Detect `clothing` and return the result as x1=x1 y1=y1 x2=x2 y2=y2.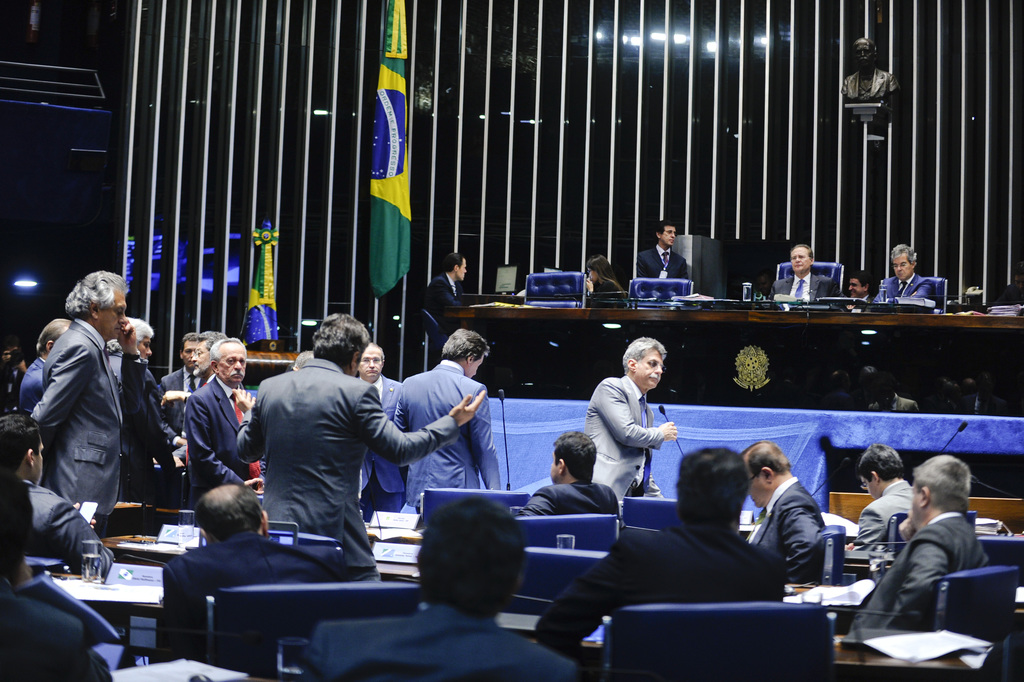
x1=165 y1=369 x2=200 y2=434.
